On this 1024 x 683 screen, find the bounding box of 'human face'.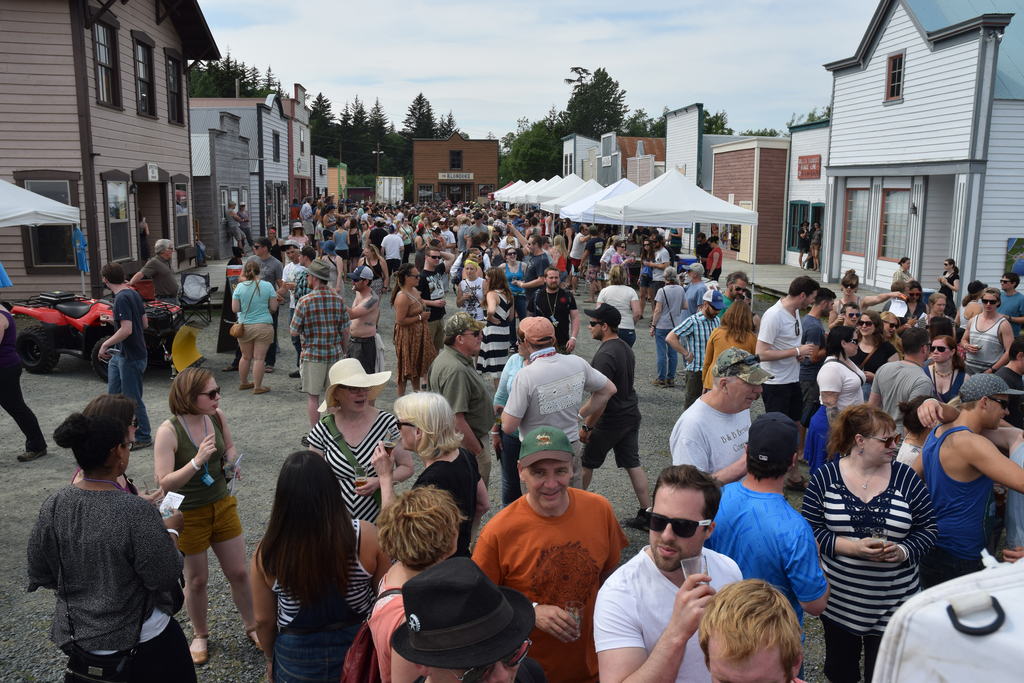
Bounding box: bbox=(712, 642, 786, 682).
